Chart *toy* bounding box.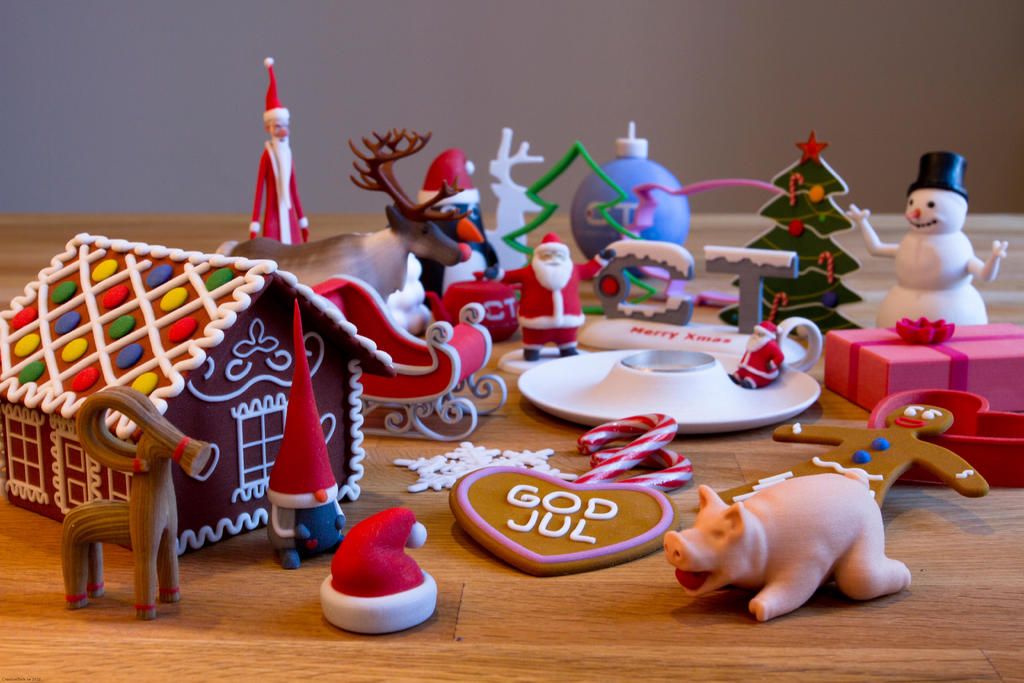
Charted: pyautogui.locateOnScreen(247, 54, 321, 251).
